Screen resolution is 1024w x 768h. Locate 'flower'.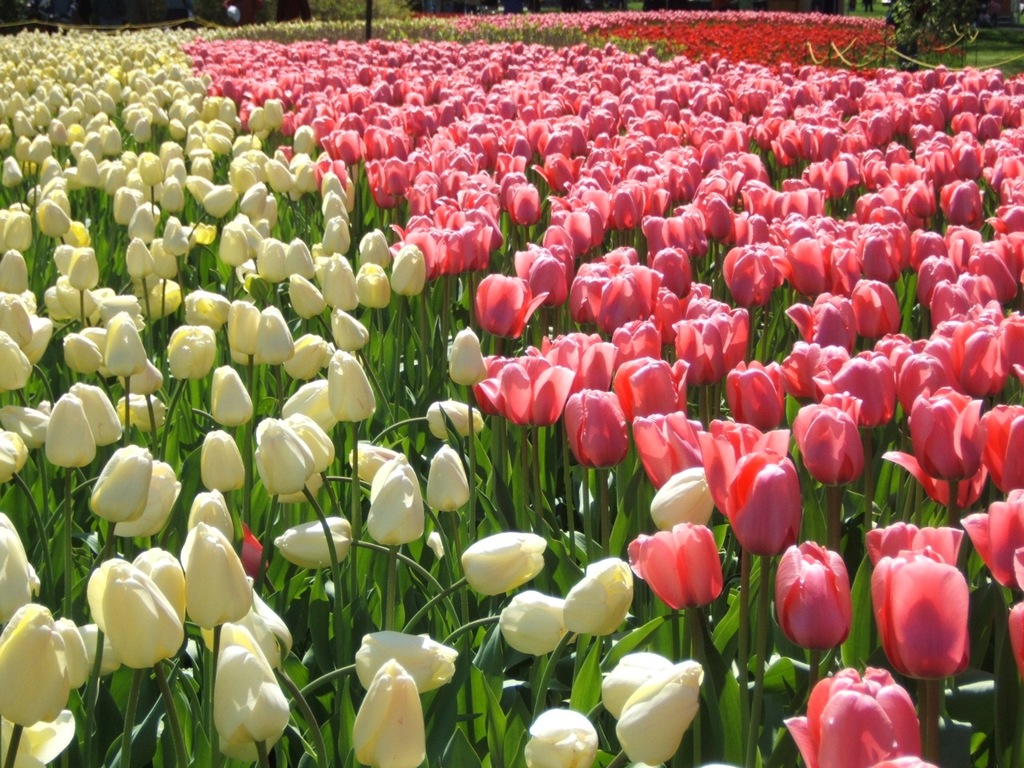
[560,558,634,640].
